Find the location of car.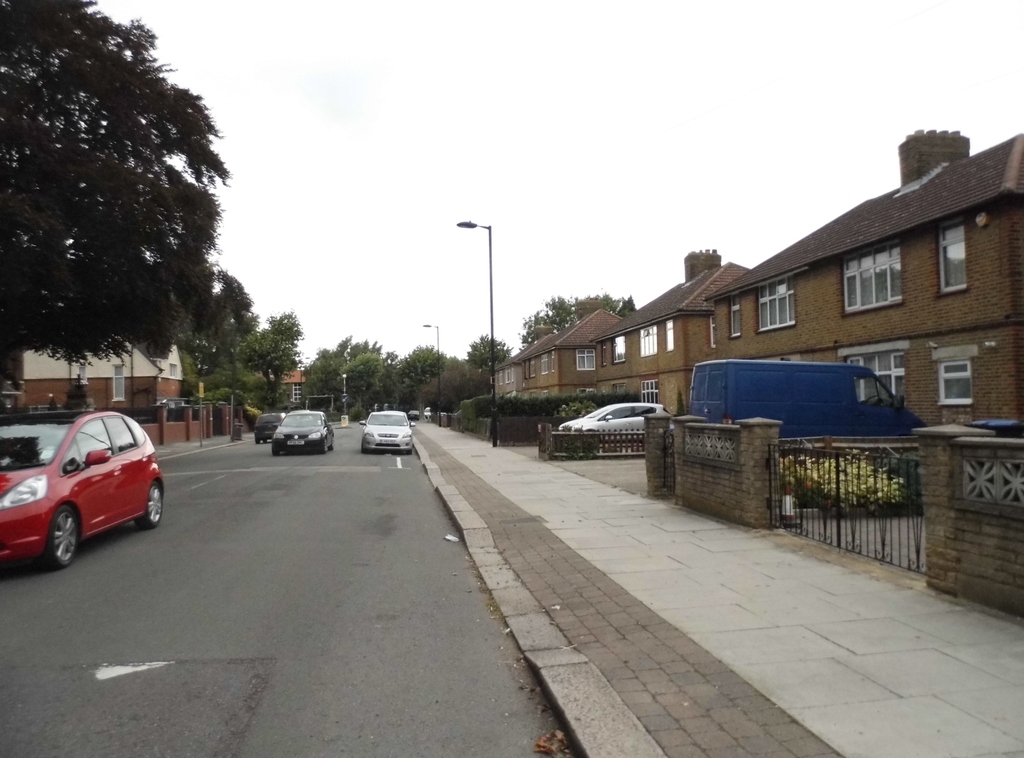
Location: 403,410,416,421.
